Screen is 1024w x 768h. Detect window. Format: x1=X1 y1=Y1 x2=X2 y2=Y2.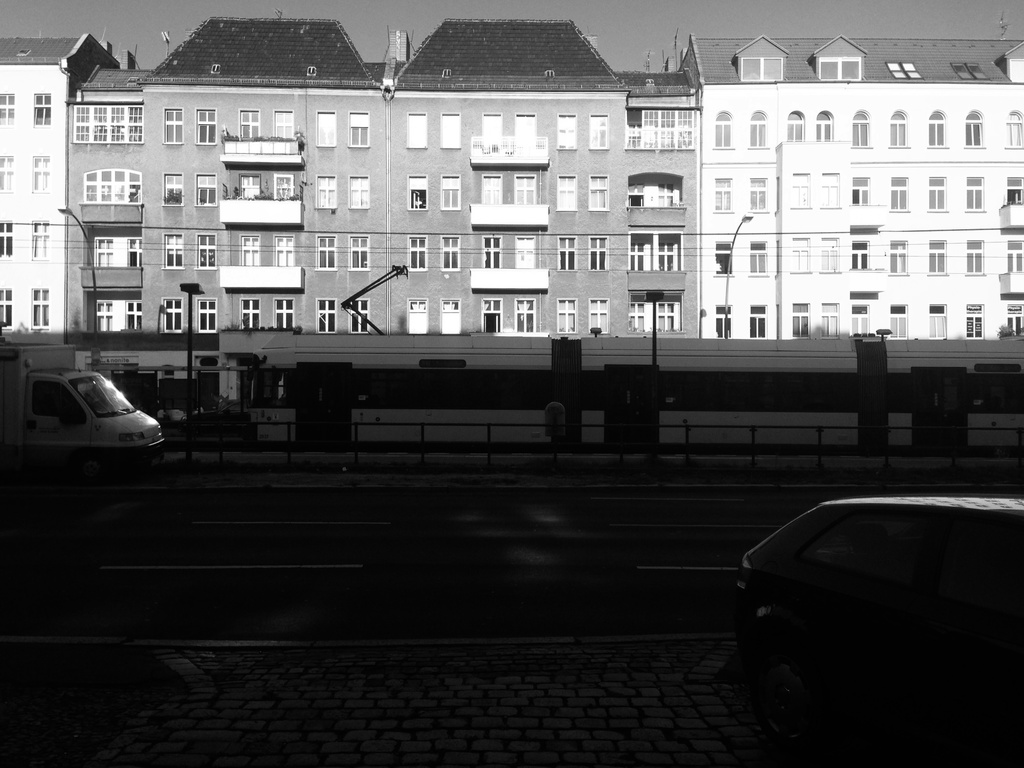
x1=715 y1=176 x2=738 y2=209.
